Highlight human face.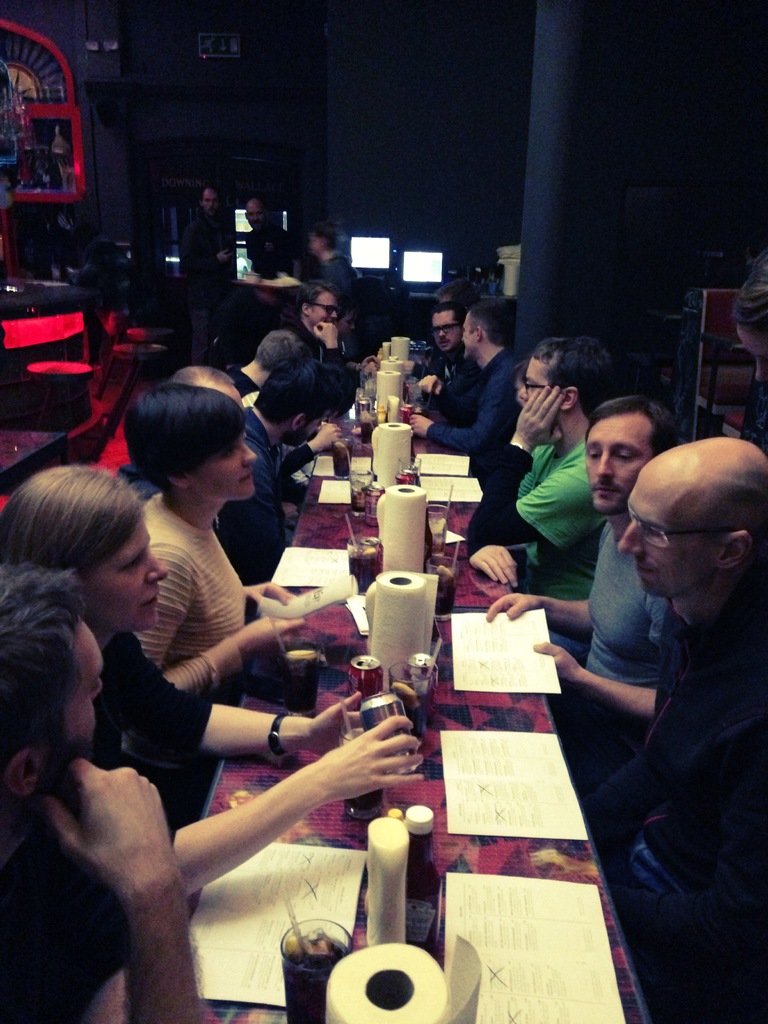
Highlighted region: <box>584,413,653,517</box>.
